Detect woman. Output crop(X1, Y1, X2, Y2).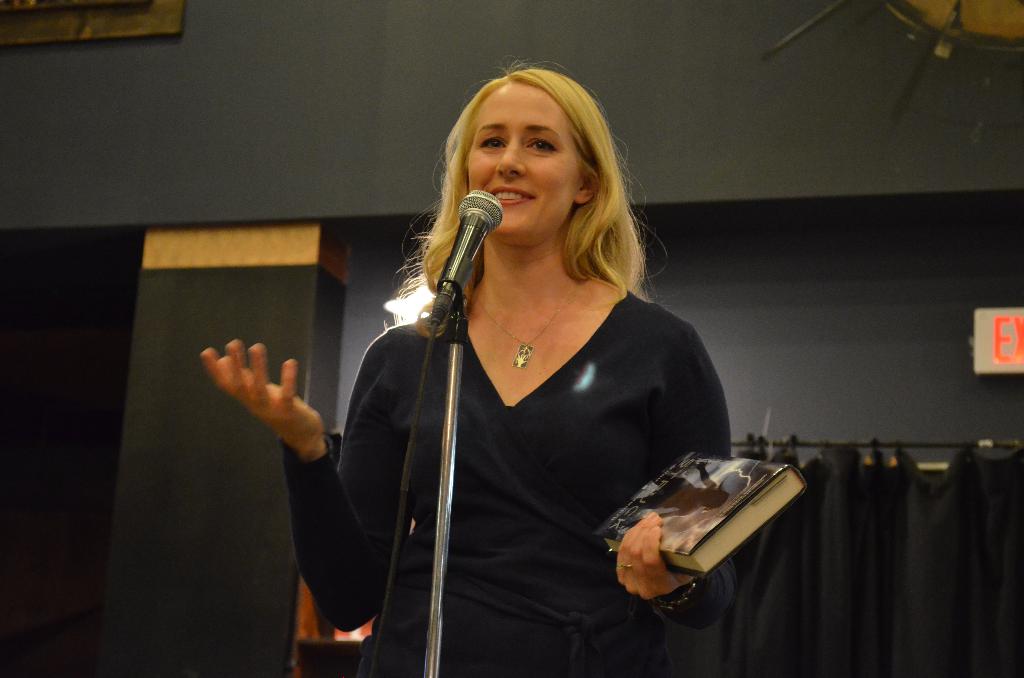
crop(280, 52, 734, 677).
